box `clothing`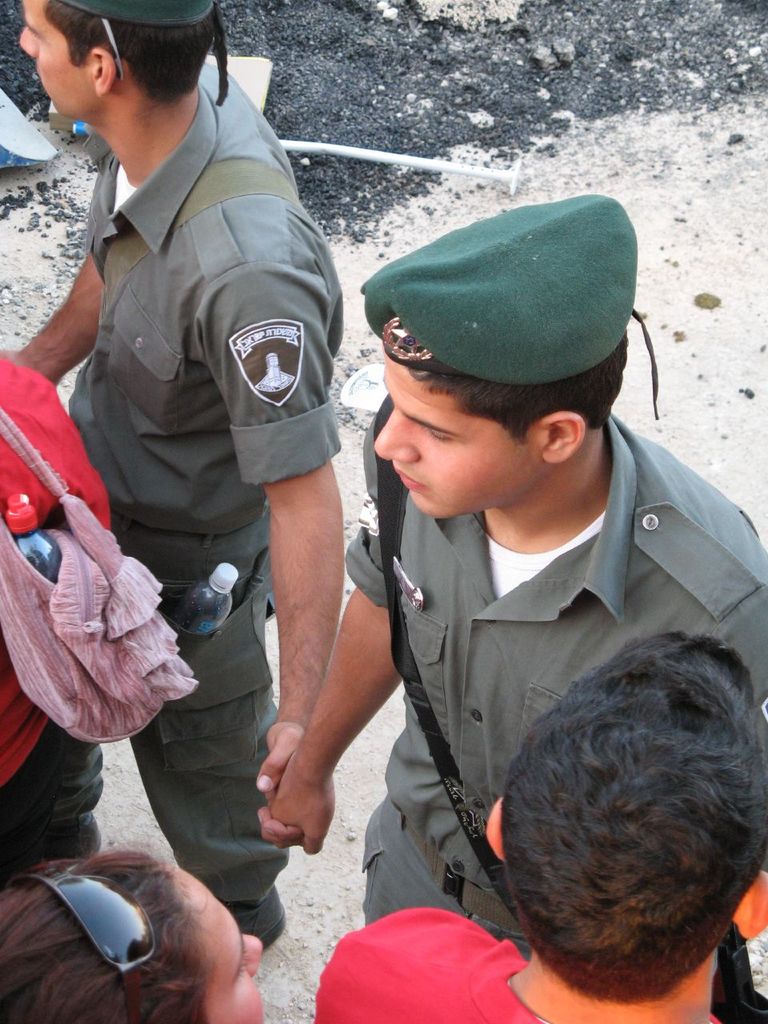
x1=312, y1=632, x2=767, y2=1023
